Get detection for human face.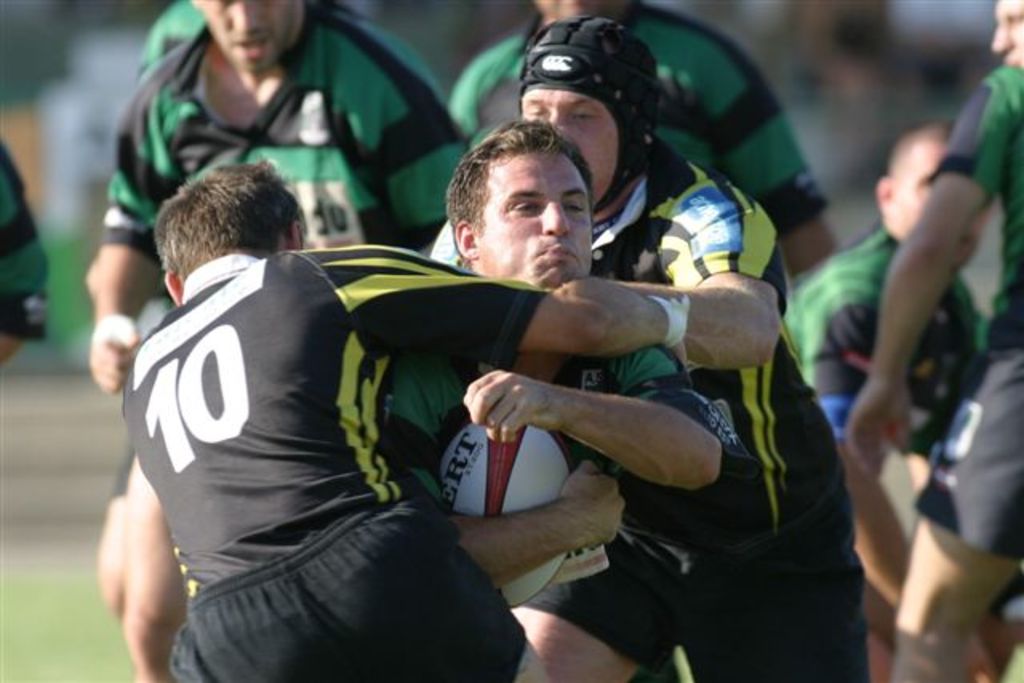
Detection: [x1=520, y1=88, x2=618, y2=206].
